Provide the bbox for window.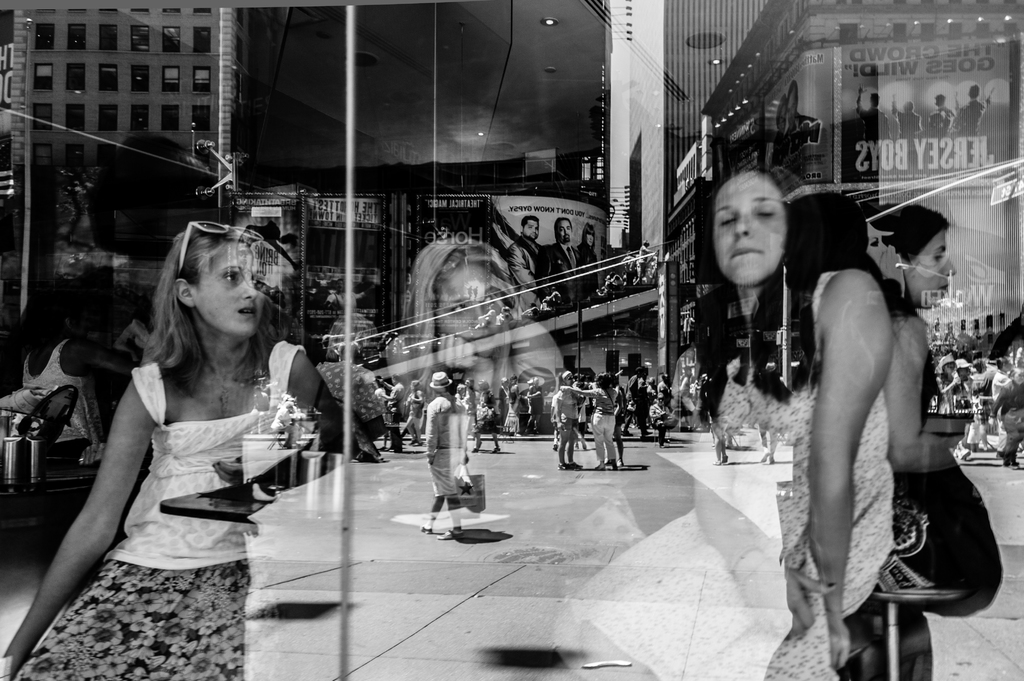
select_region(133, 67, 152, 95).
